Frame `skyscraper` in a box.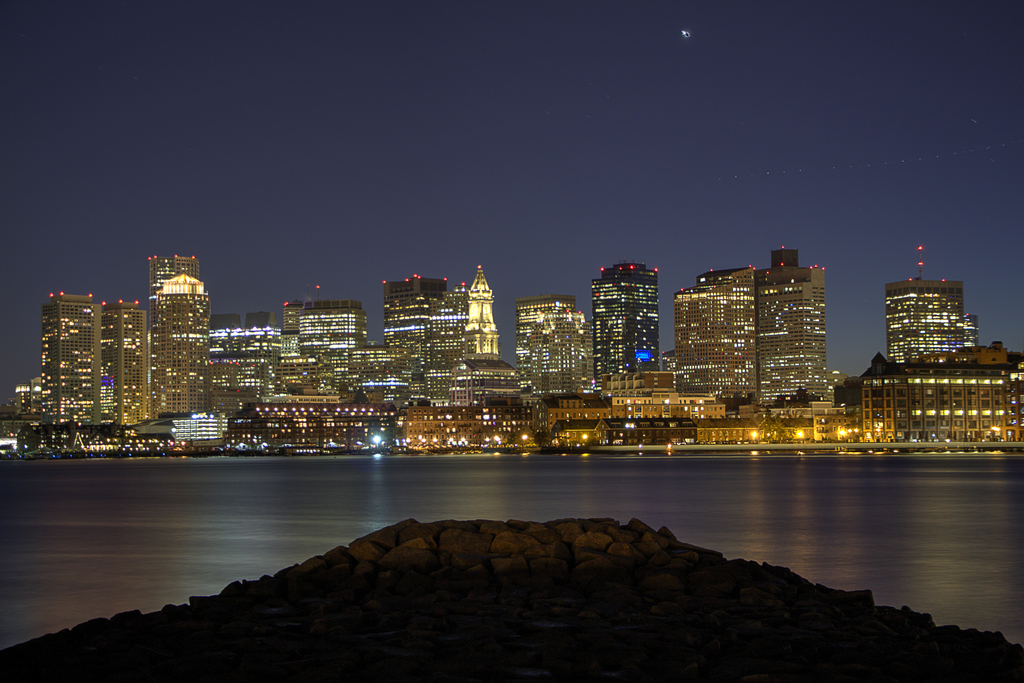
region(216, 302, 273, 399).
